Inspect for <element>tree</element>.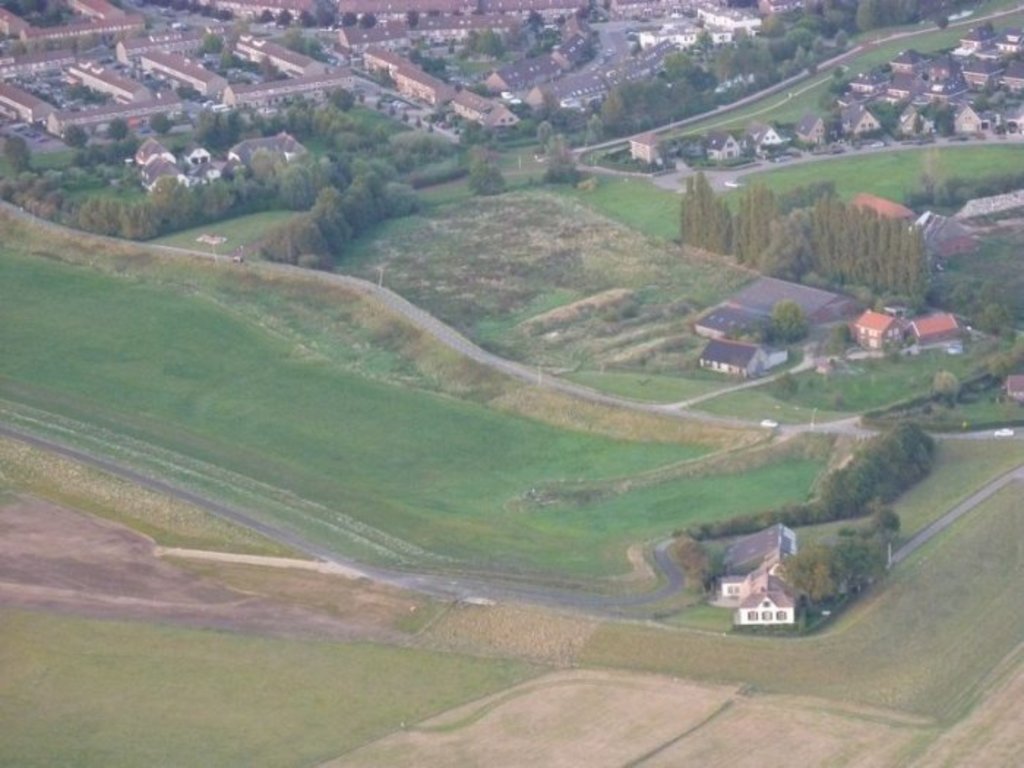
Inspection: left=341, top=3, right=358, bottom=29.
